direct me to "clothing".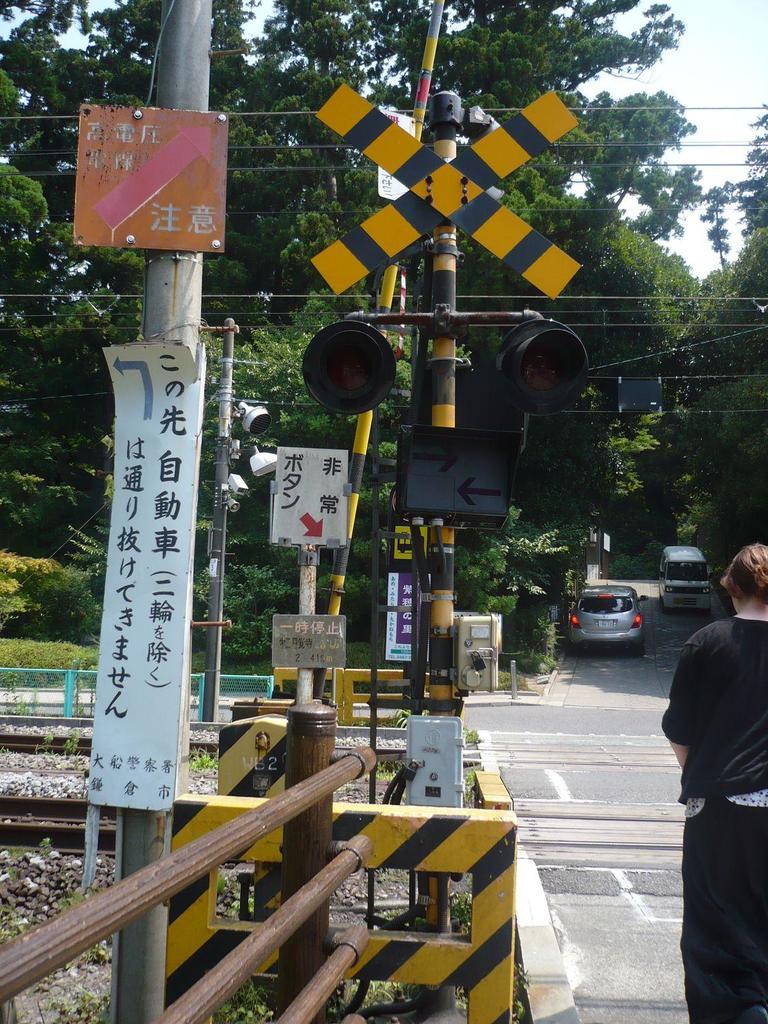
Direction: [655,611,757,902].
